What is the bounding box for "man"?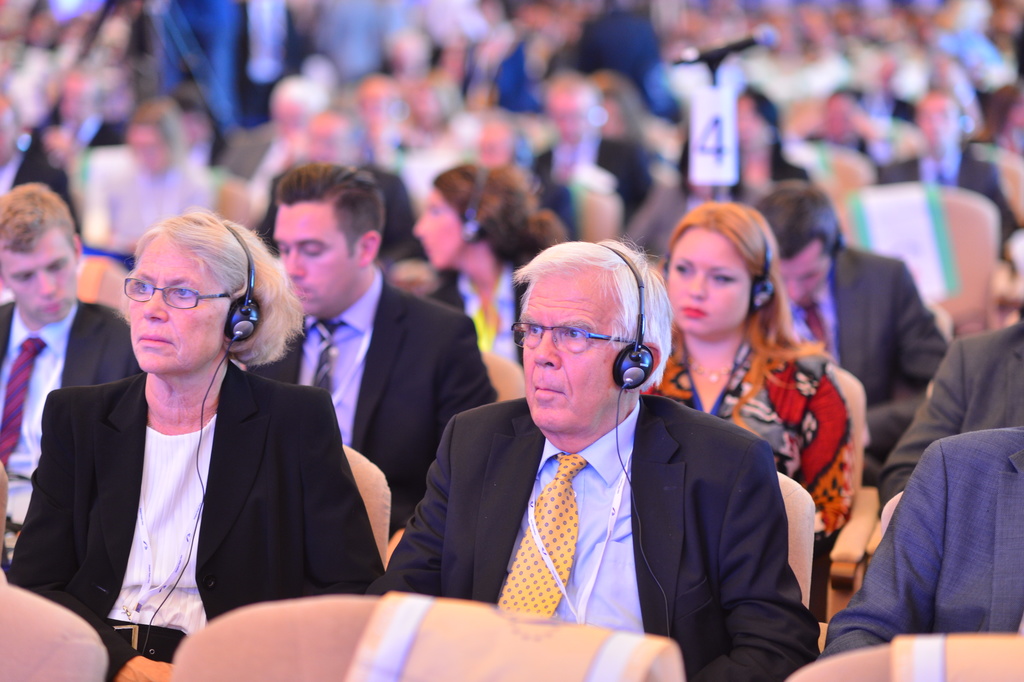
x1=245, y1=162, x2=512, y2=529.
